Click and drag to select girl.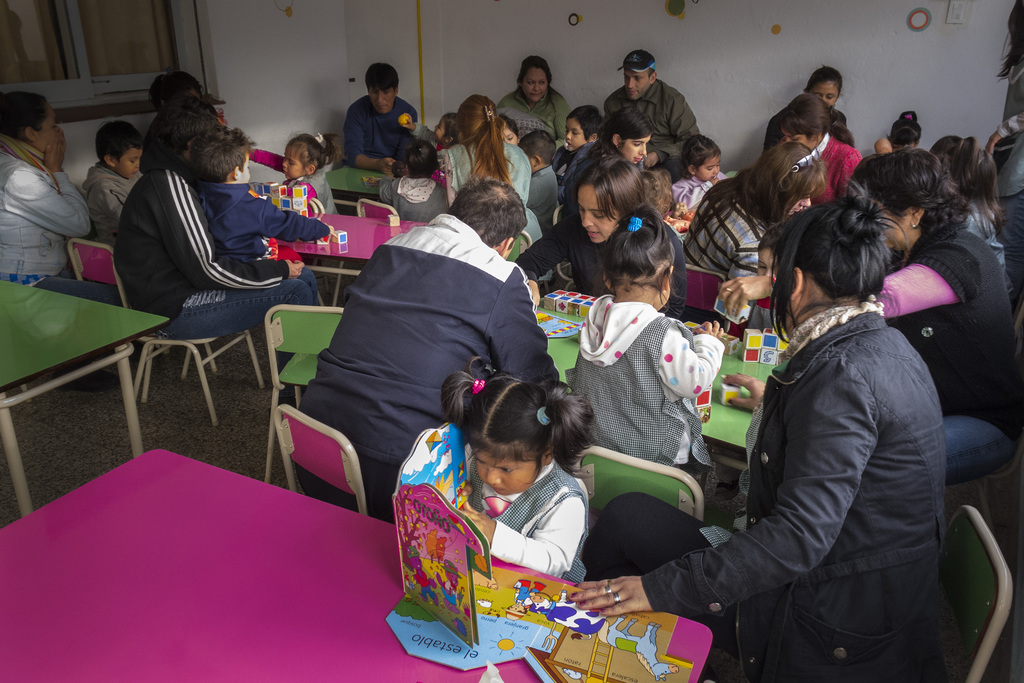
Selection: bbox=(566, 106, 653, 215).
